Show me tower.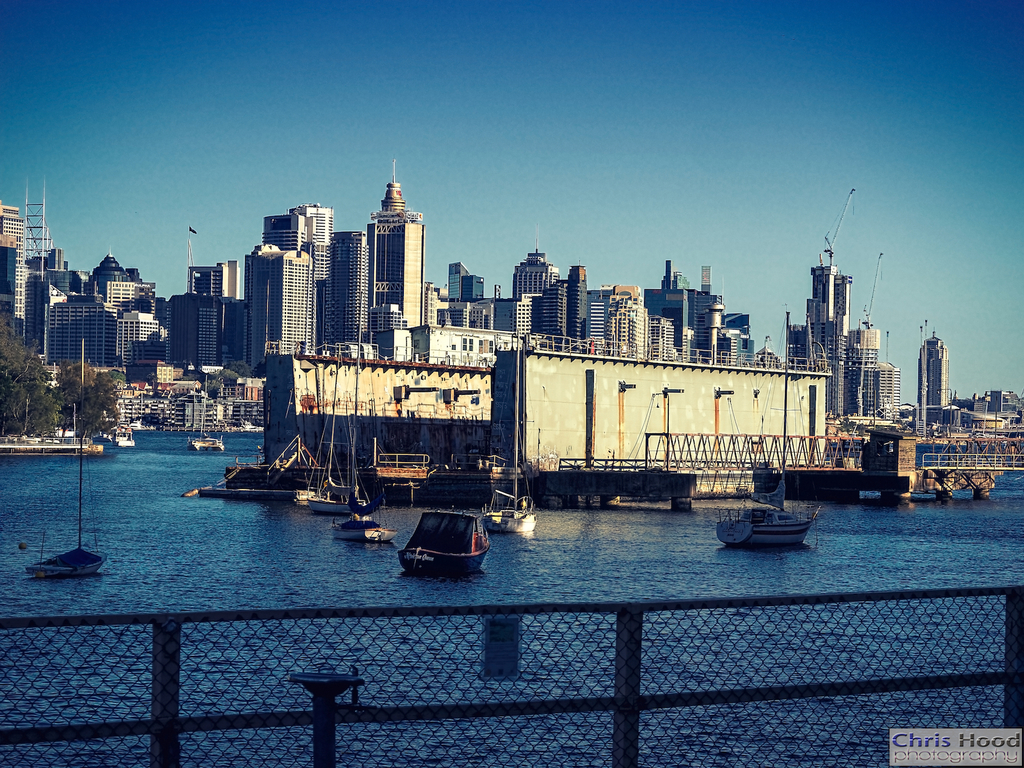
tower is here: 87:253:128:308.
